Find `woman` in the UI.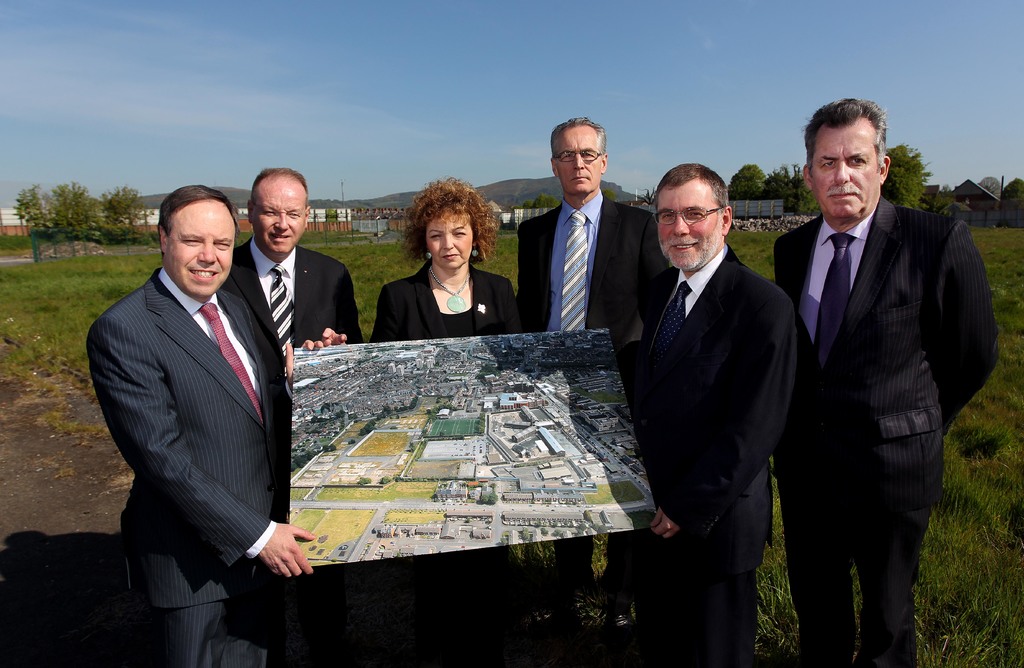
UI element at pyautogui.locateOnScreen(374, 189, 517, 348).
